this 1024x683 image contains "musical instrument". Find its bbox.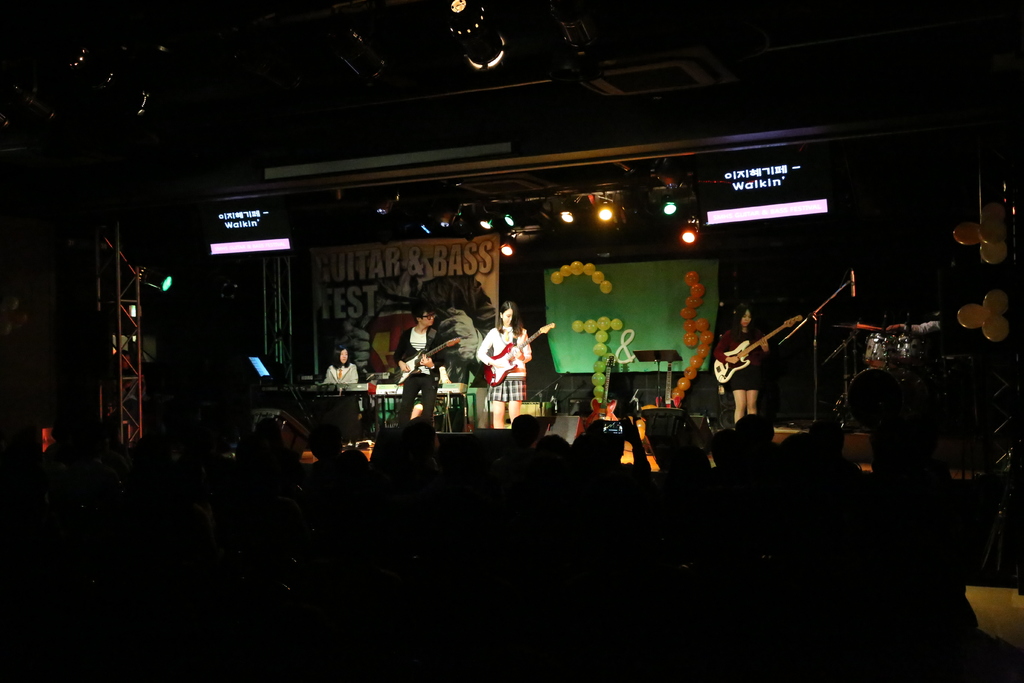
{"left": 704, "top": 317, "right": 800, "bottom": 383}.
